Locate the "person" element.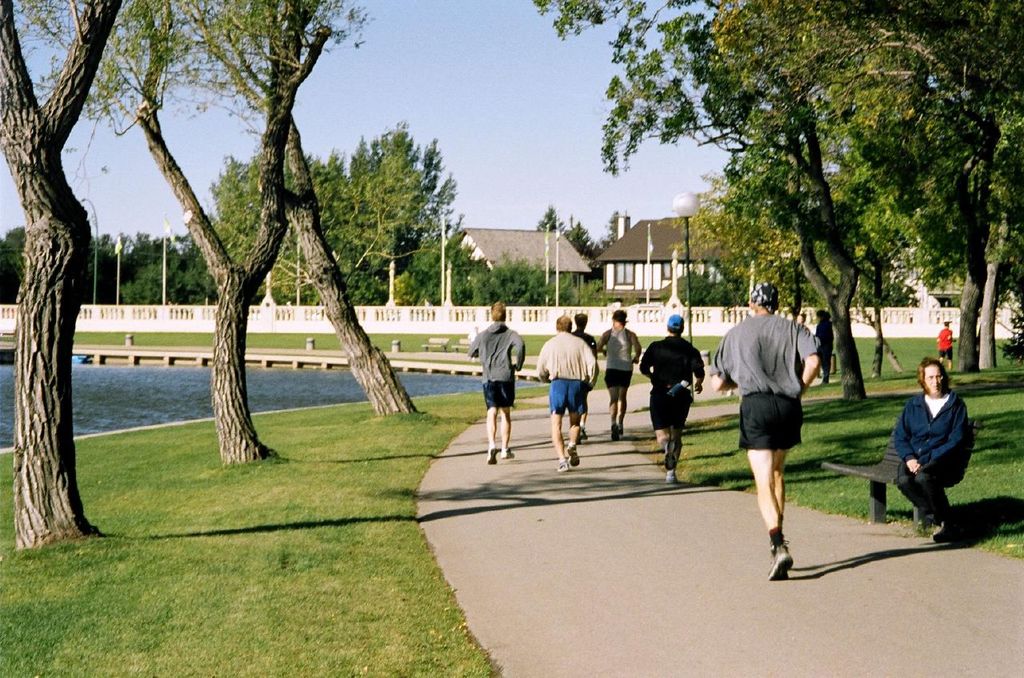
Element bbox: BBox(574, 315, 598, 360).
